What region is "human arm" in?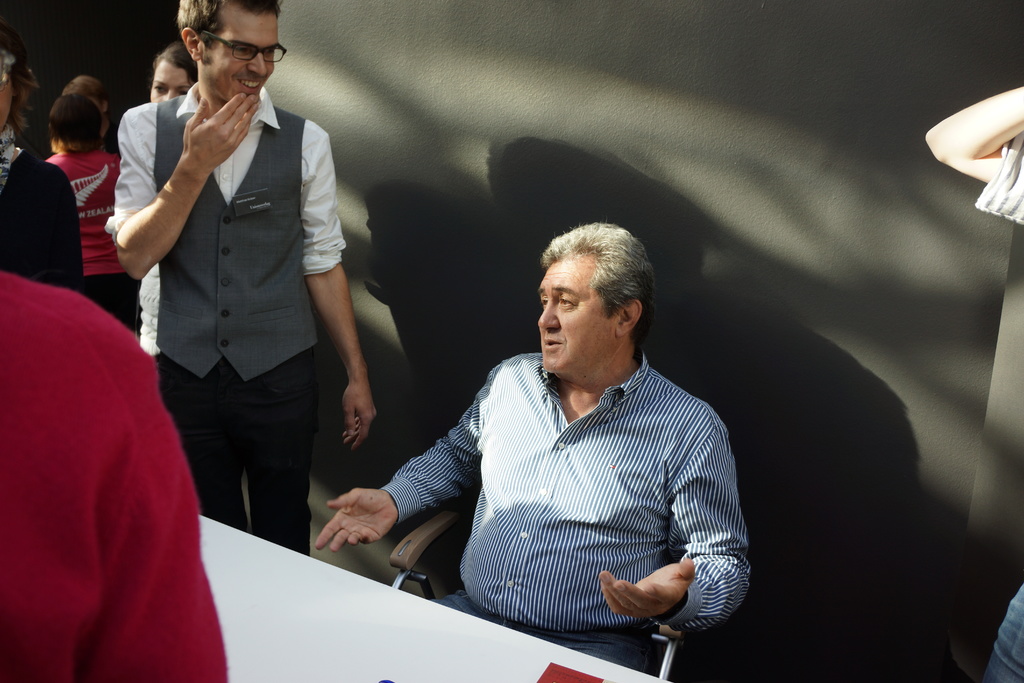
bbox=(308, 366, 497, 562).
